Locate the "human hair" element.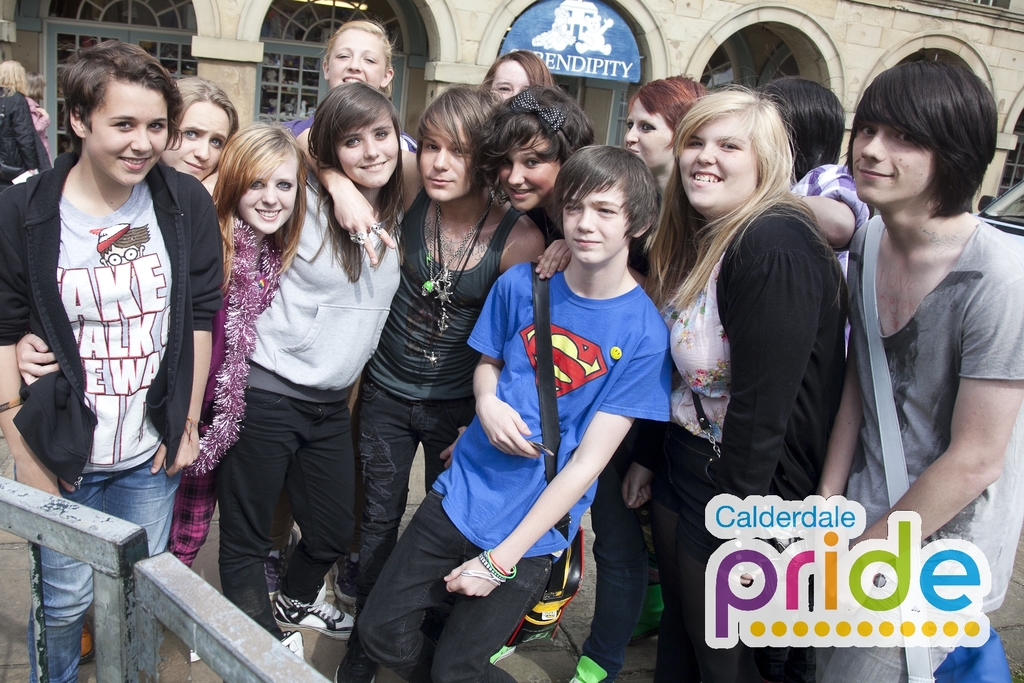
Element bbox: [470,85,588,175].
